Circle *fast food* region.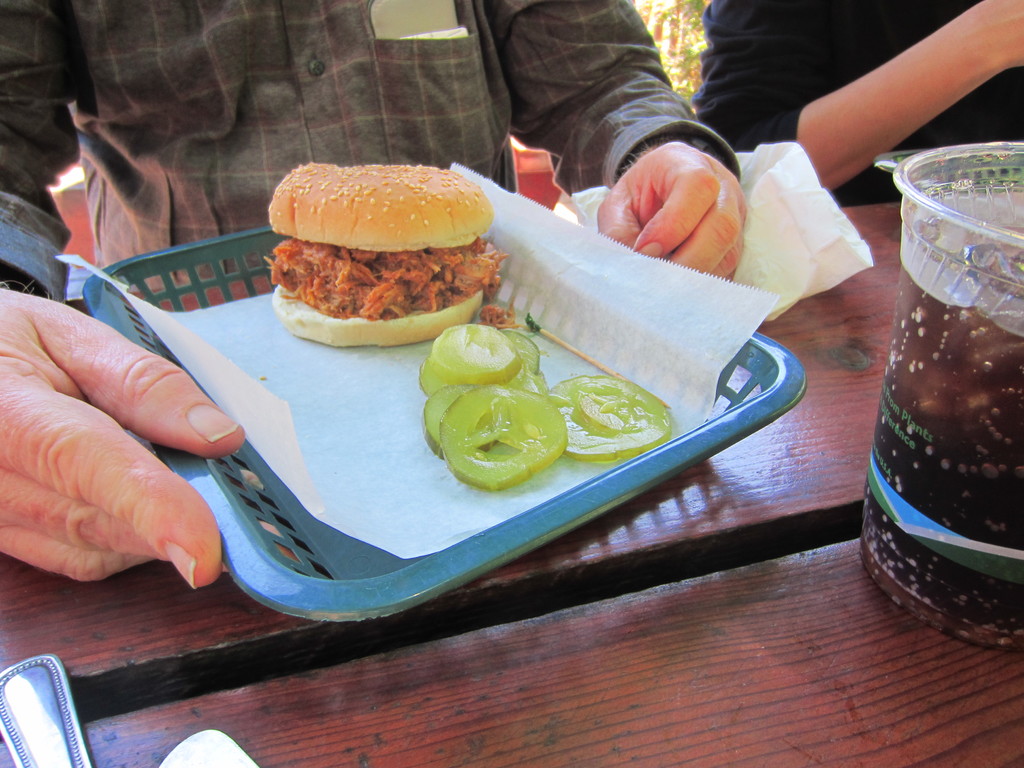
Region: bbox=[248, 152, 508, 352].
